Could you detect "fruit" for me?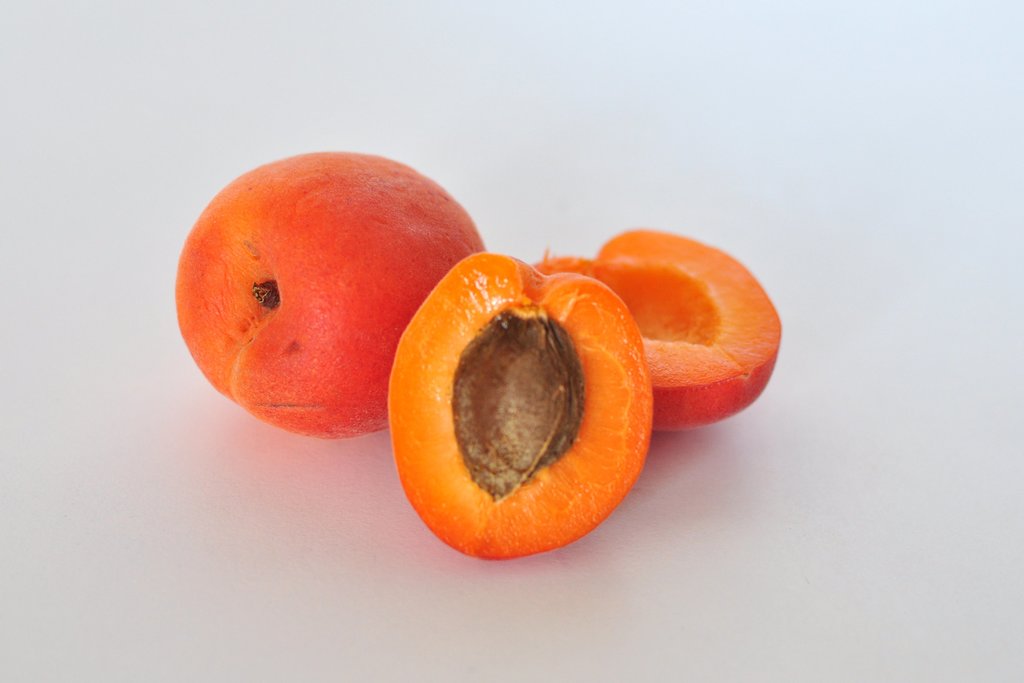
Detection result: [391,252,652,564].
